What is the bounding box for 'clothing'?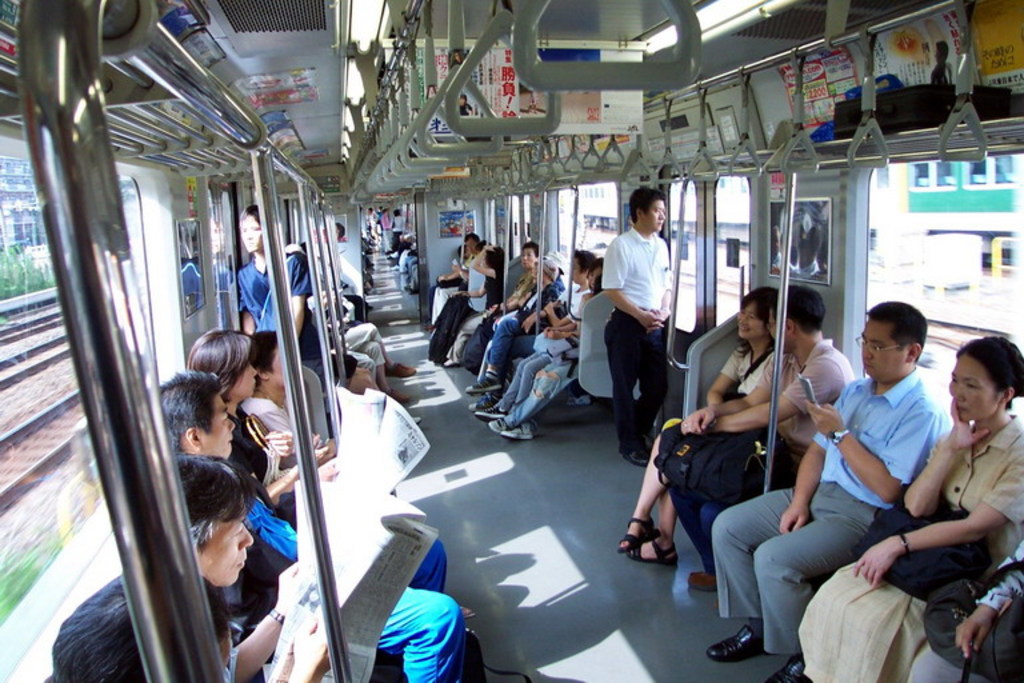
x1=228 y1=476 x2=473 y2=682.
